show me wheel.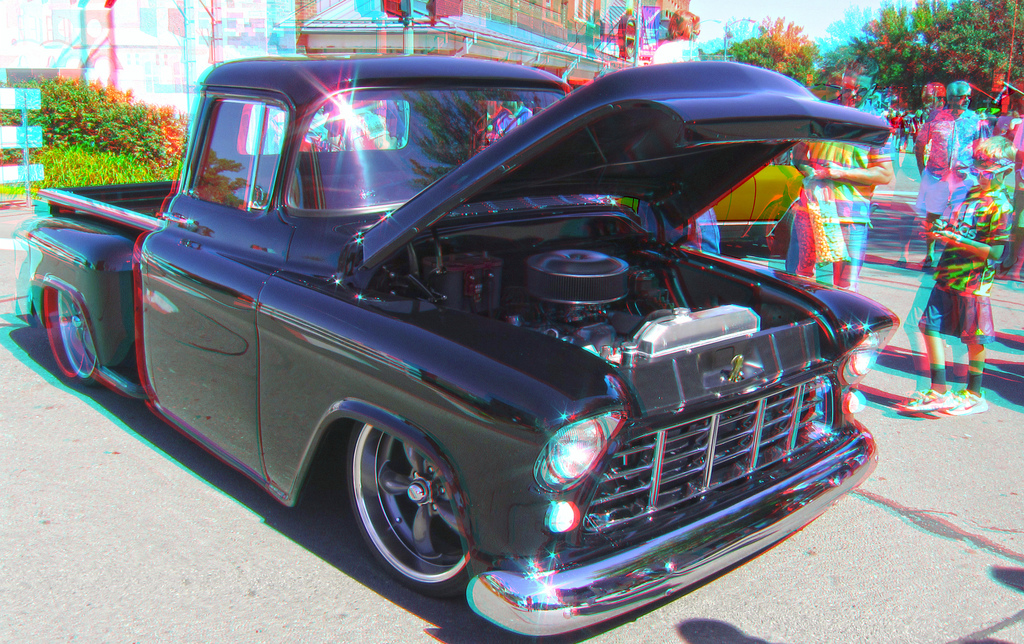
wheel is here: bbox=[338, 411, 471, 595].
